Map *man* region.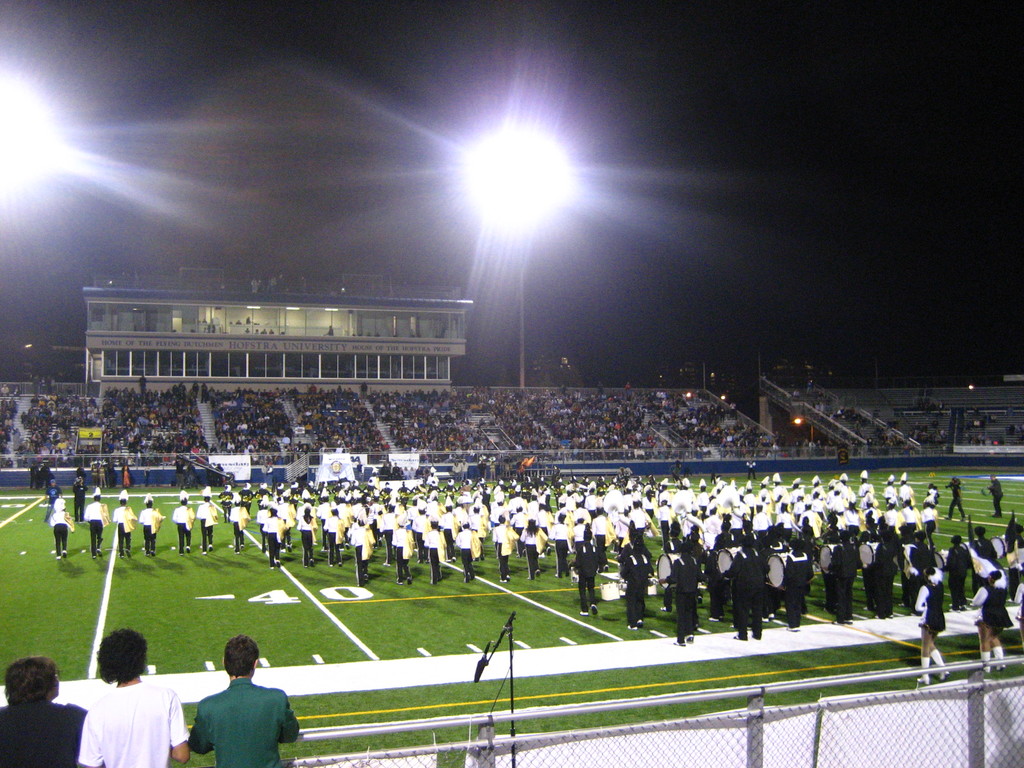
Mapped to [left=76, top=476, right=89, bottom=520].
